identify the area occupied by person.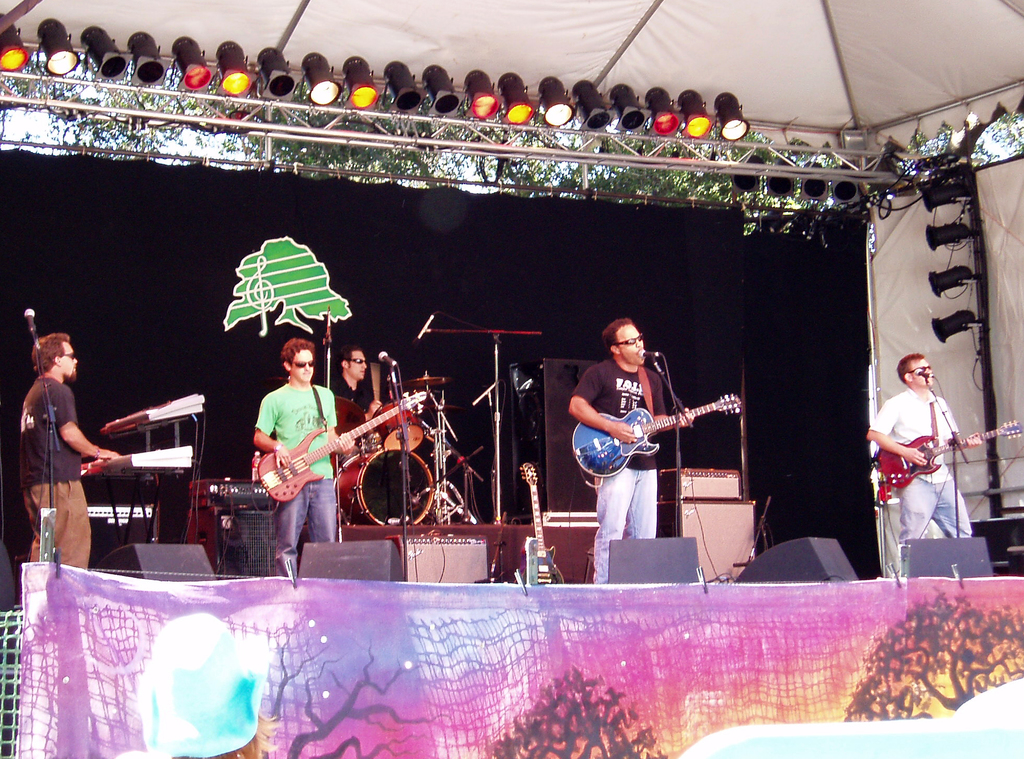
Area: rect(330, 345, 378, 417).
